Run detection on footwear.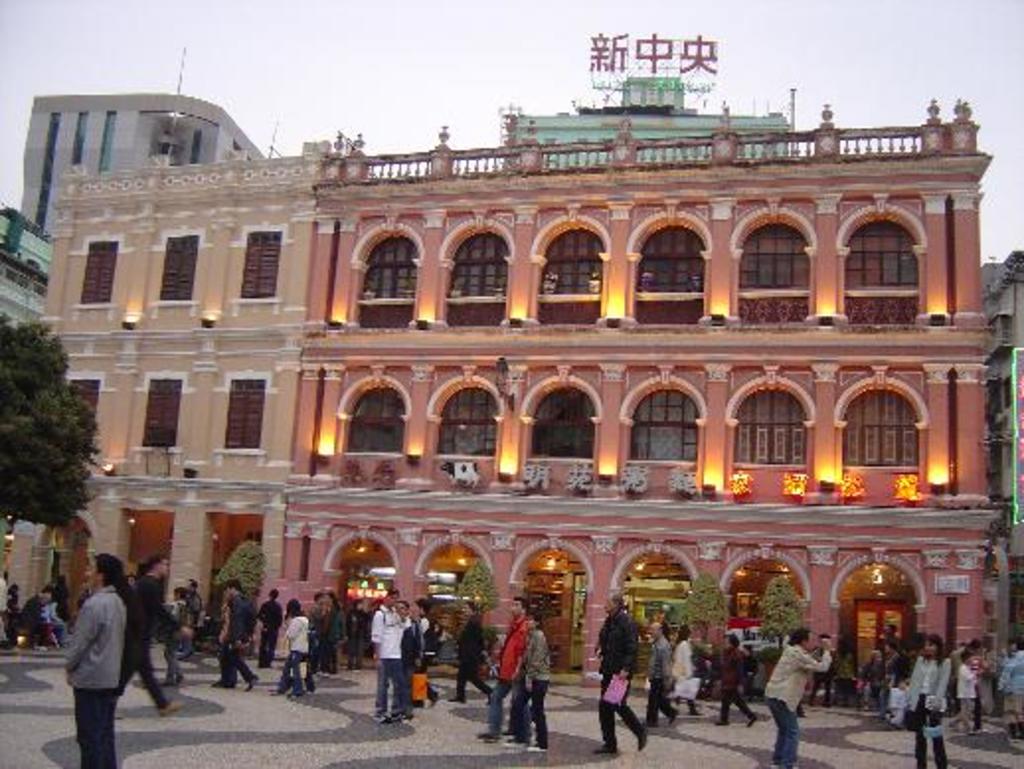
Result: select_region(595, 747, 615, 751).
